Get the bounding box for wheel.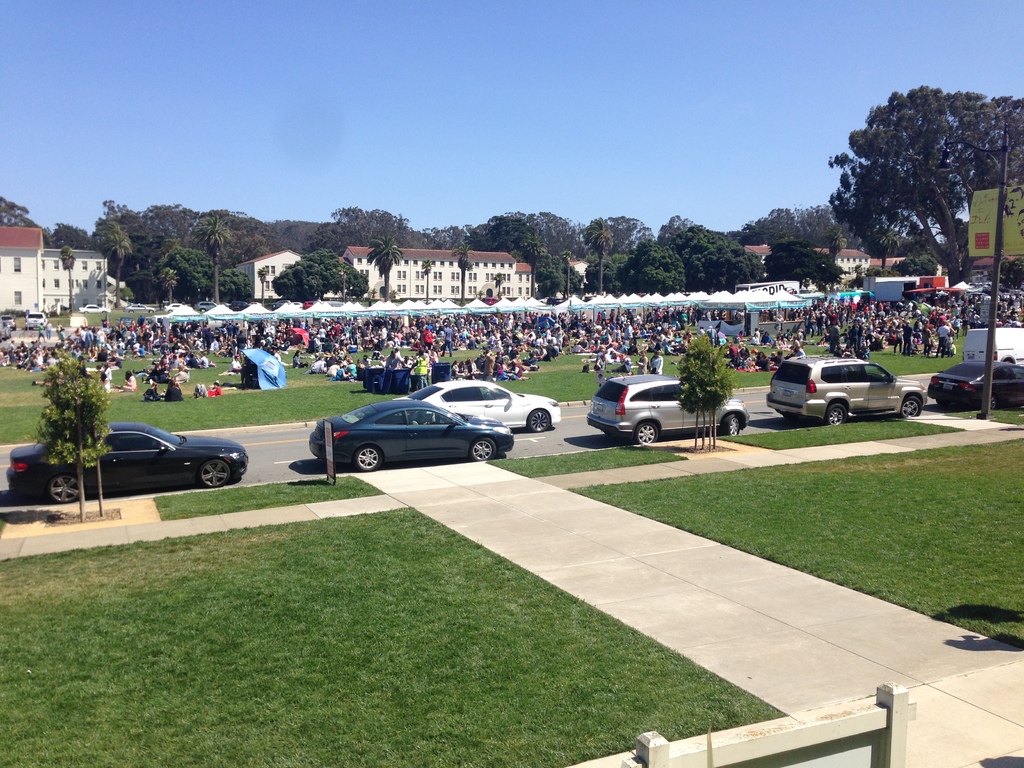
x1=824, y1=401, x2=846, y2=426.
